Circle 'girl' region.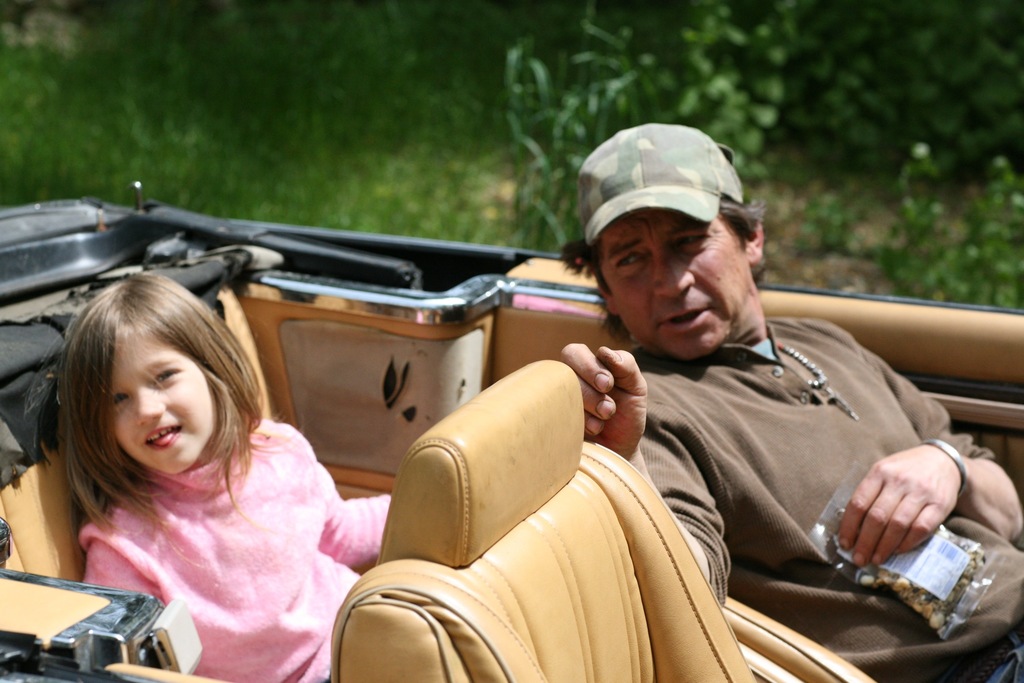
Region: [59,269,390,682].
